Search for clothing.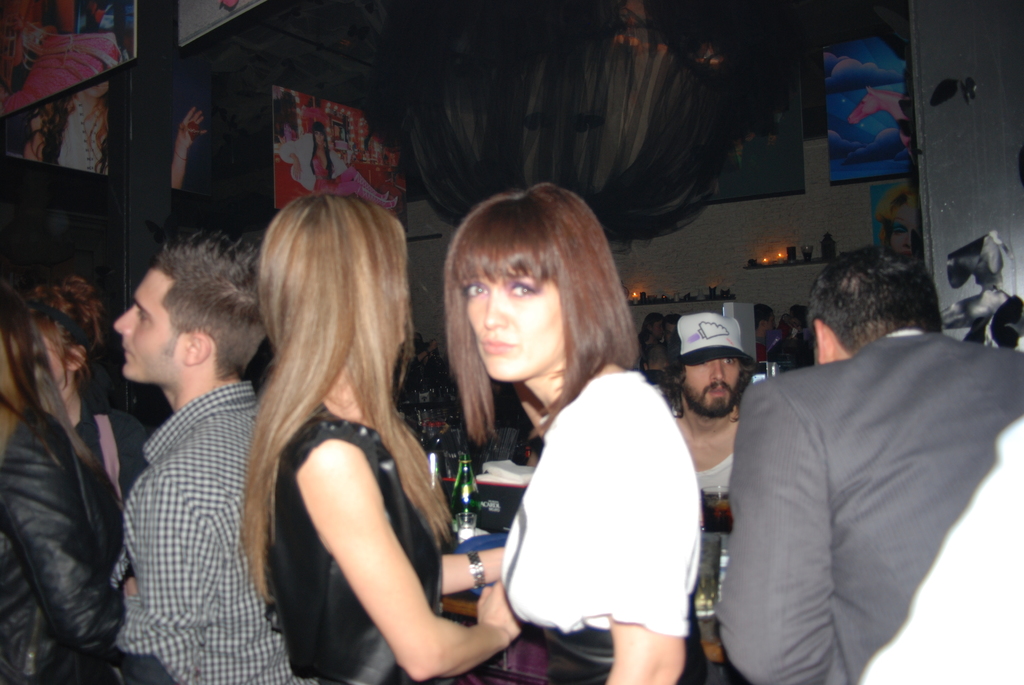
Found at rect(451, 313, 716, 667).
